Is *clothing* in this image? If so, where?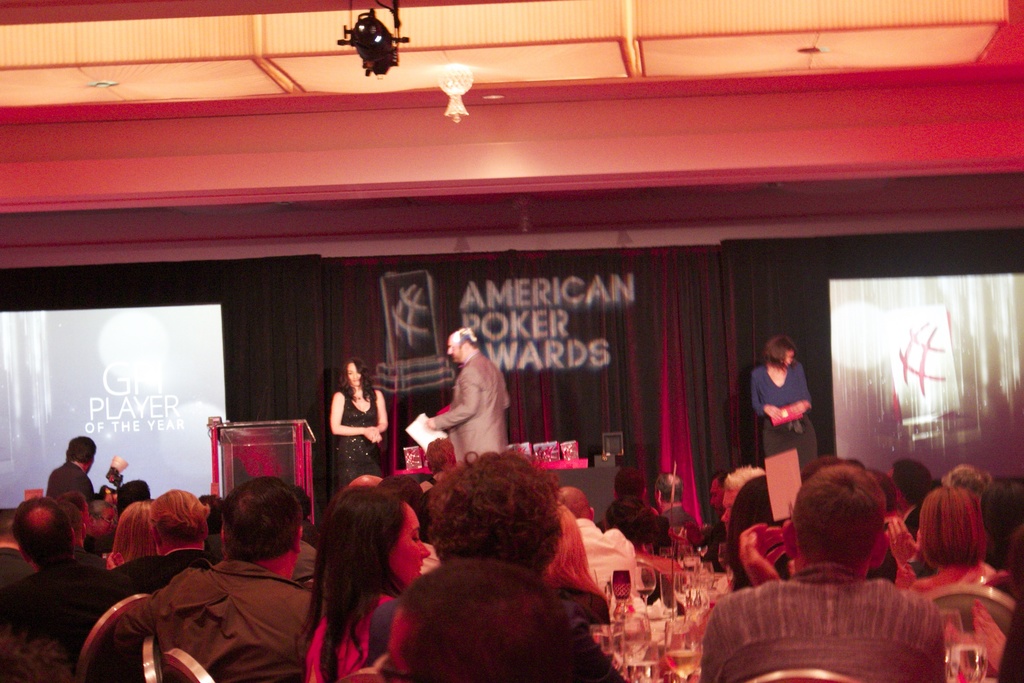
Yes, at [left=703, top=550, right=945, bottom=682].
